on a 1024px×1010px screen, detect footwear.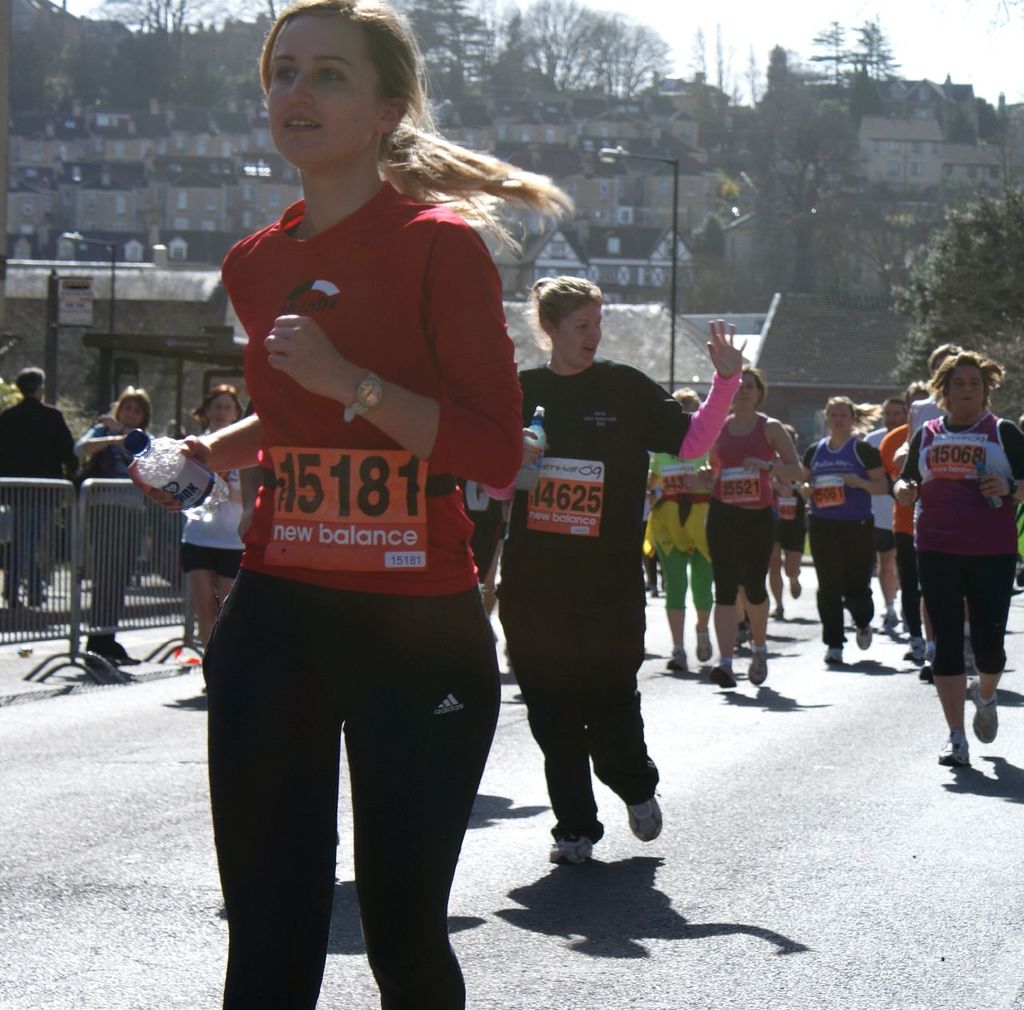
Rect(970, 685, 998, 750).
